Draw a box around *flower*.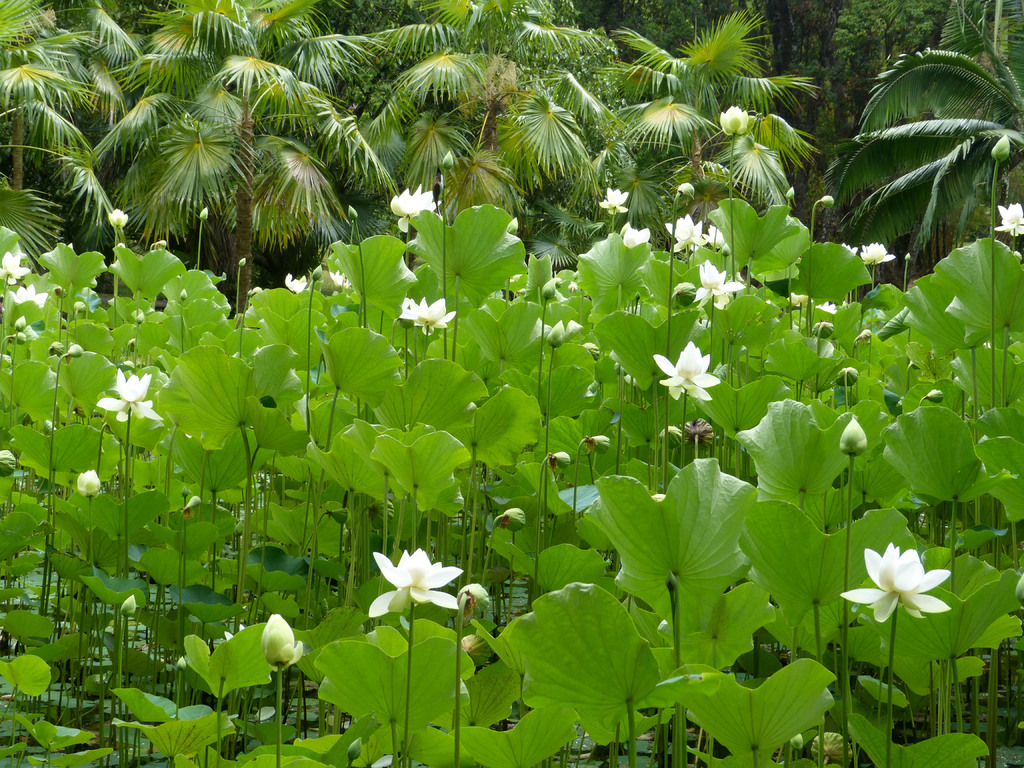
(623, 222, 652, 247).
